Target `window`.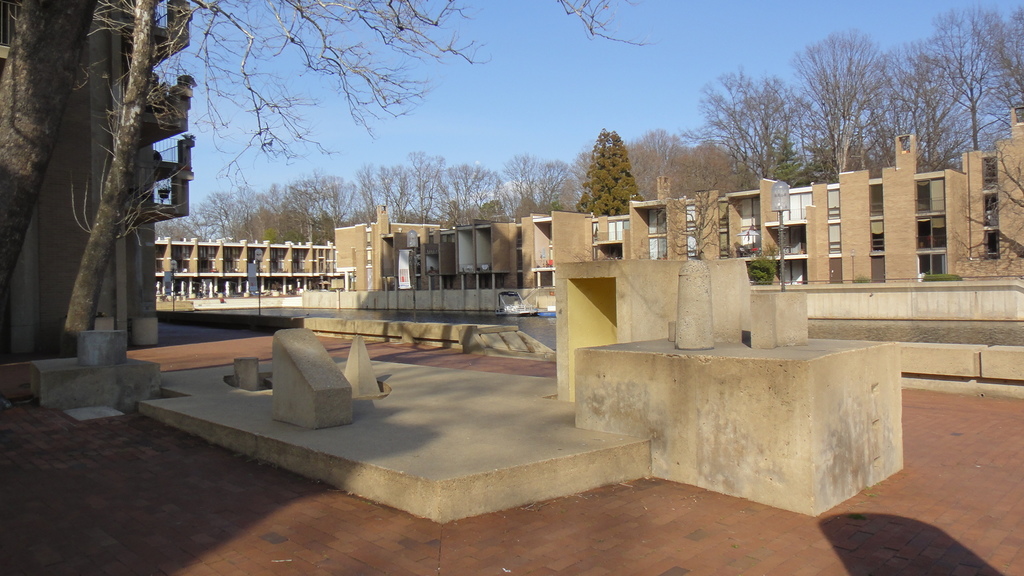
Target region: select_region(366, 230, 370, 248).
